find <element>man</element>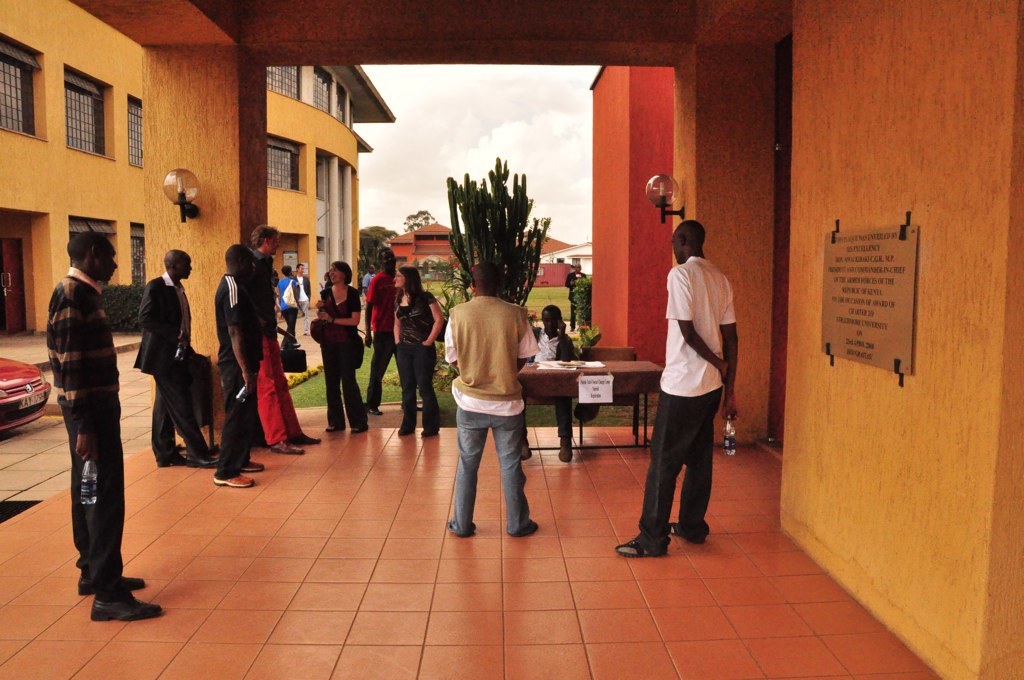
detection(289, 259, 307, 335)
